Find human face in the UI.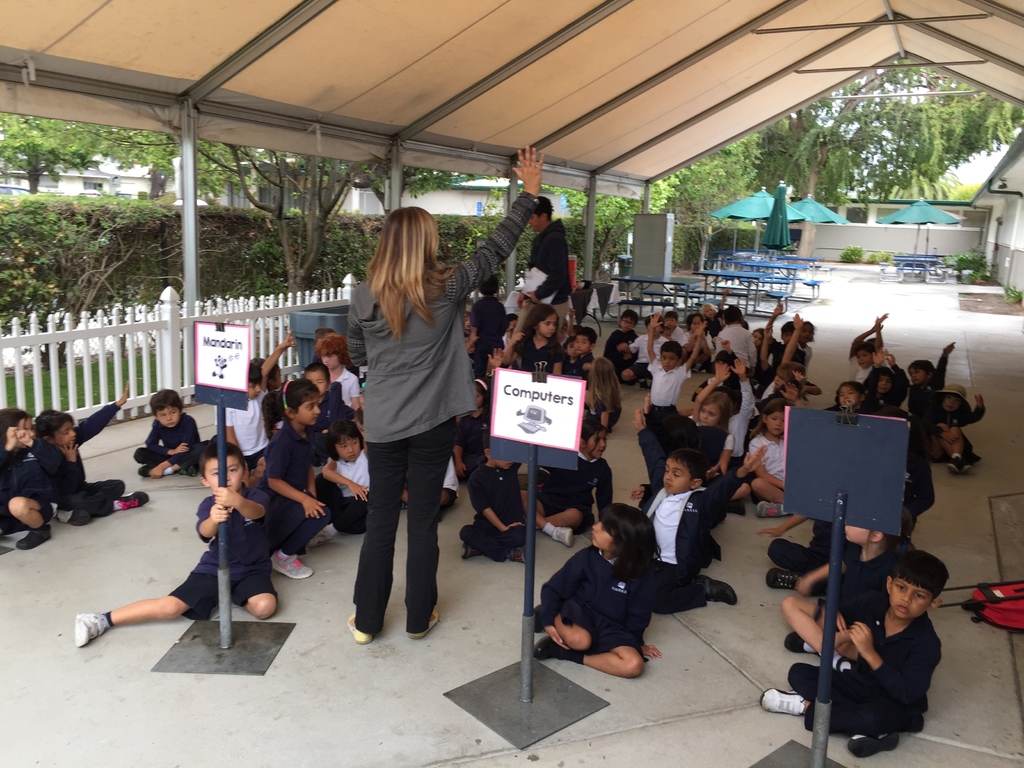
UI element at [left=893, top=577, right=930, bottom=620].
